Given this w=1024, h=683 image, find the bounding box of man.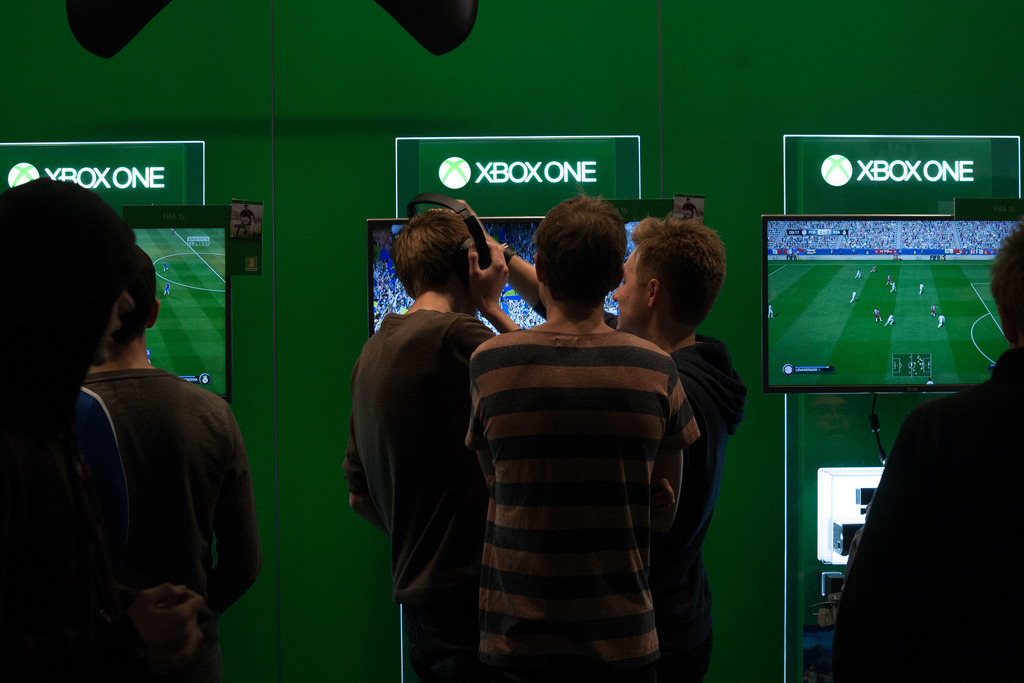
<box>854,267,862,277</box>.
